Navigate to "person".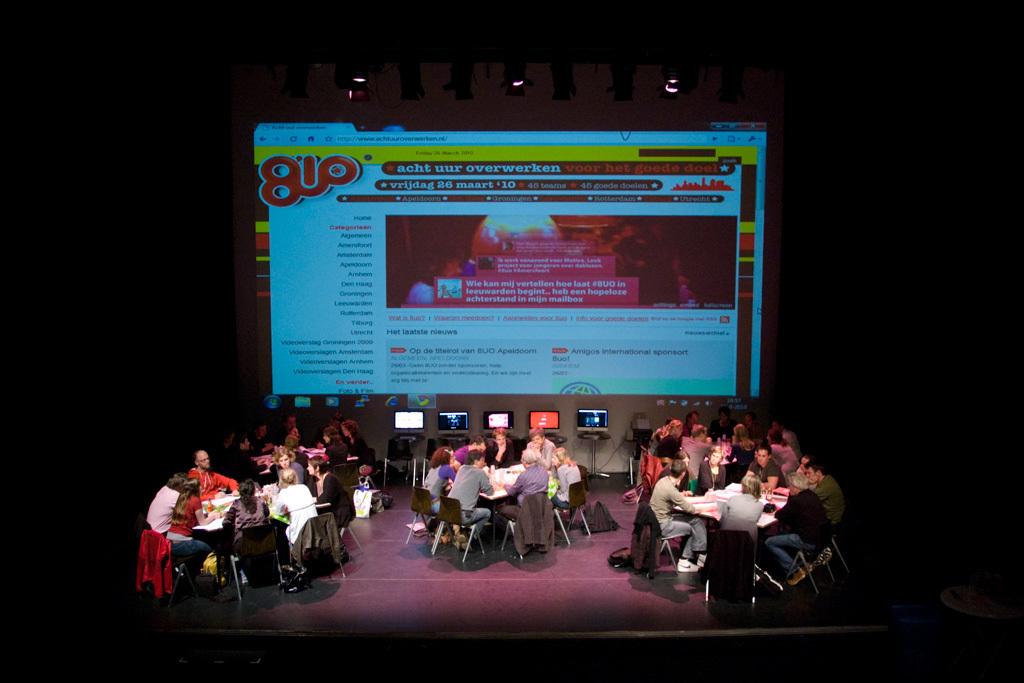
Navigation target: rect(279, 404, 307, 447).
